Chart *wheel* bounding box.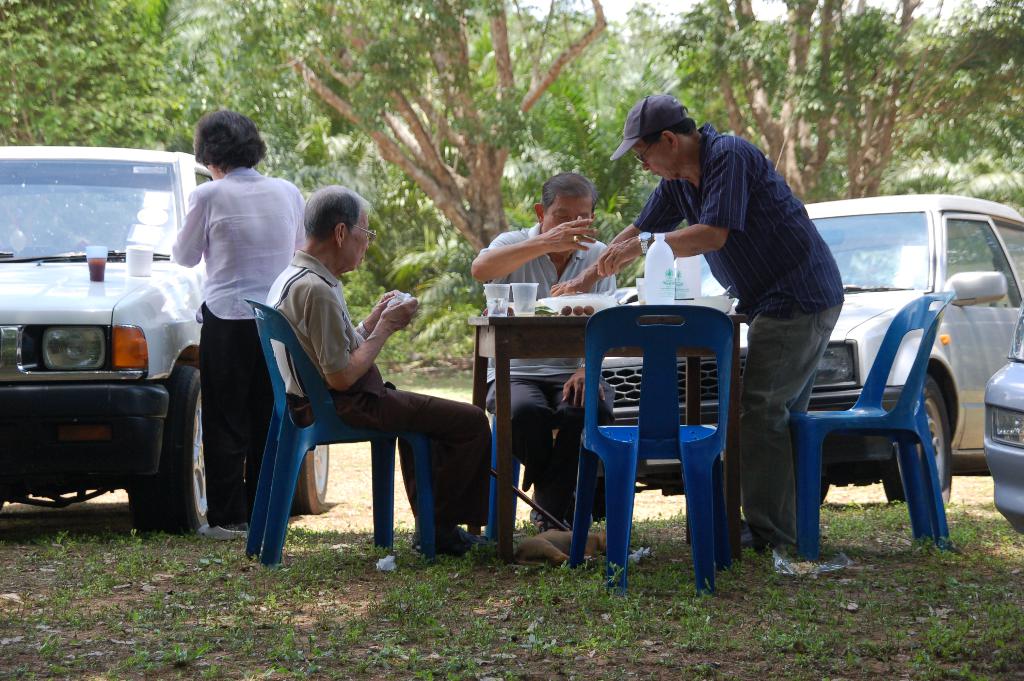
Charted: rect(880, 373, 950, 513).
